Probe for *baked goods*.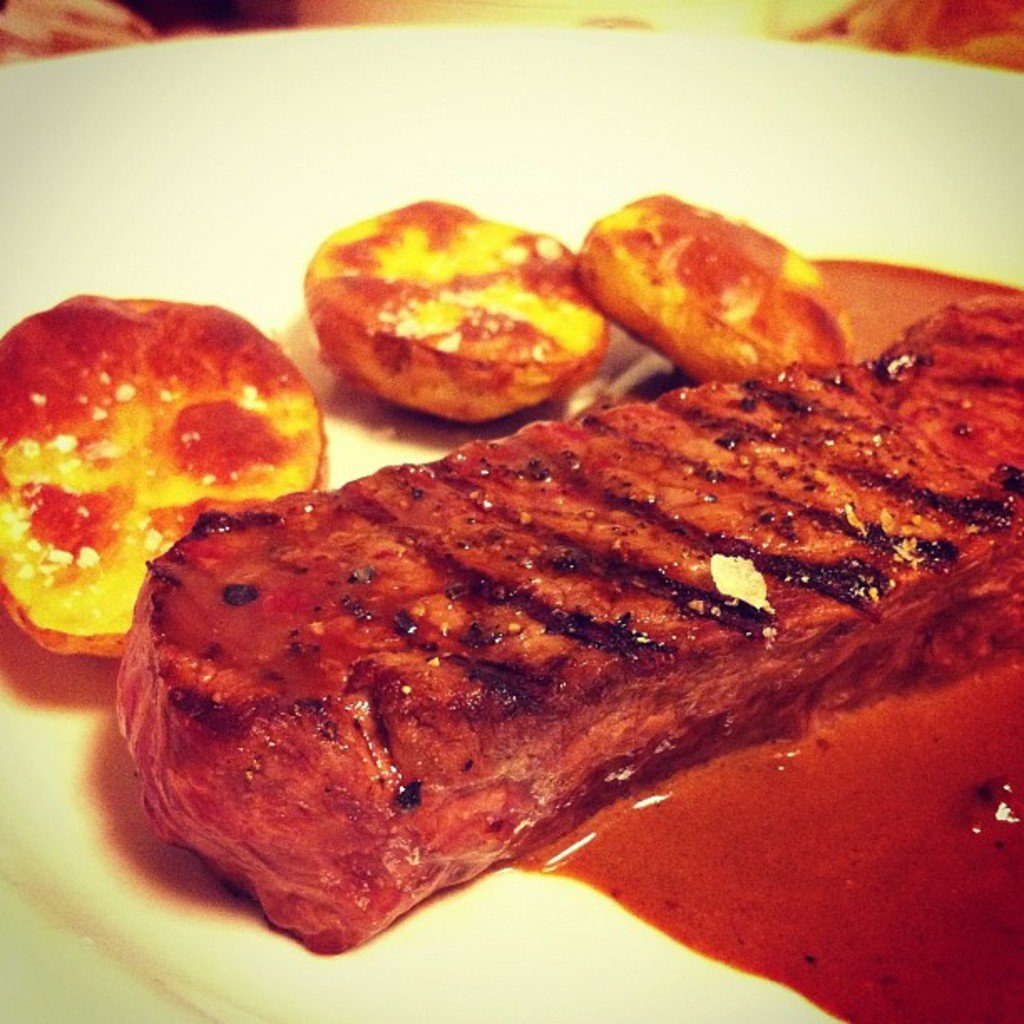
Probe result: [581, 191, 855, 381].
